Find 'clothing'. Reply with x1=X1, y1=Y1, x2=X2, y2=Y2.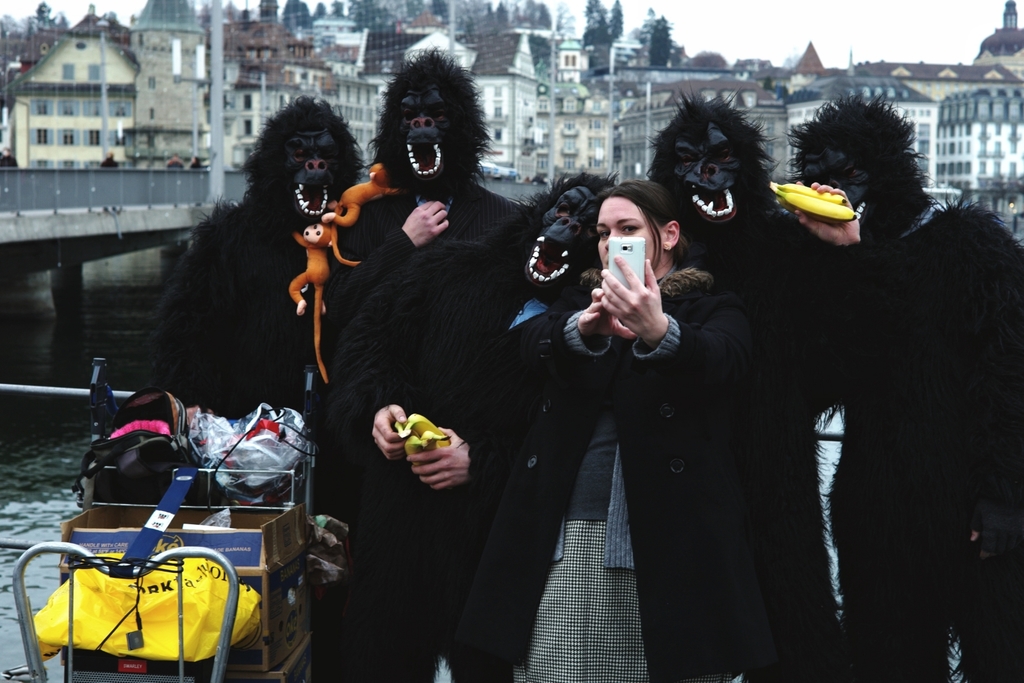
x1=305, y1=232, x2=574, y2=682.
